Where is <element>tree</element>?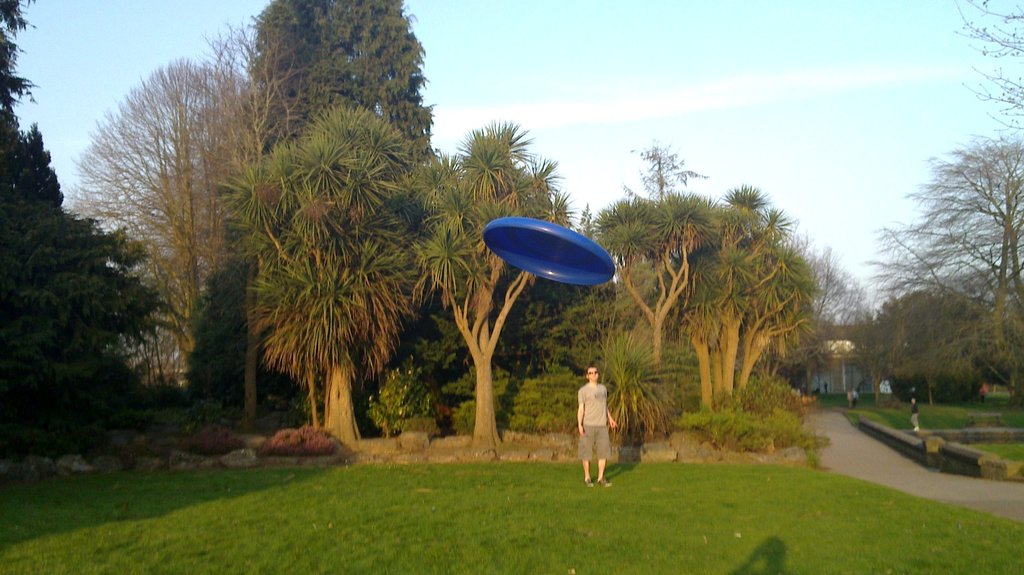
{"left": 951, "top": 0, "right": 1022, "bottom": 137}.
